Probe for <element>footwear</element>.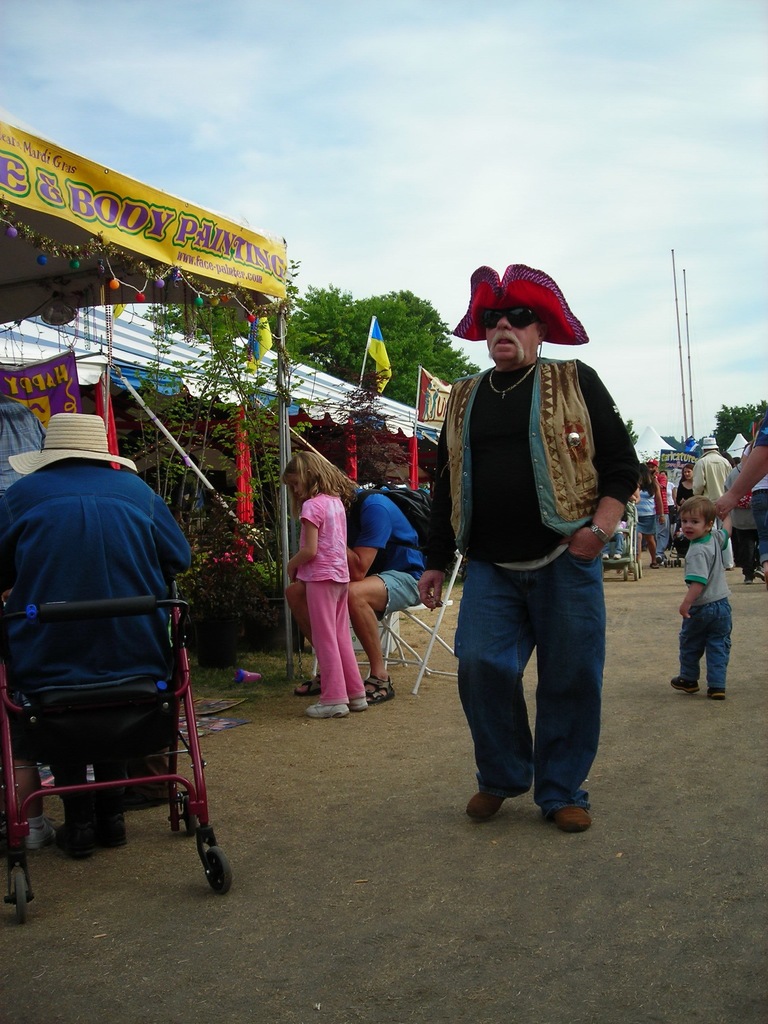
Probe result: [667, 679, 701, 697].
